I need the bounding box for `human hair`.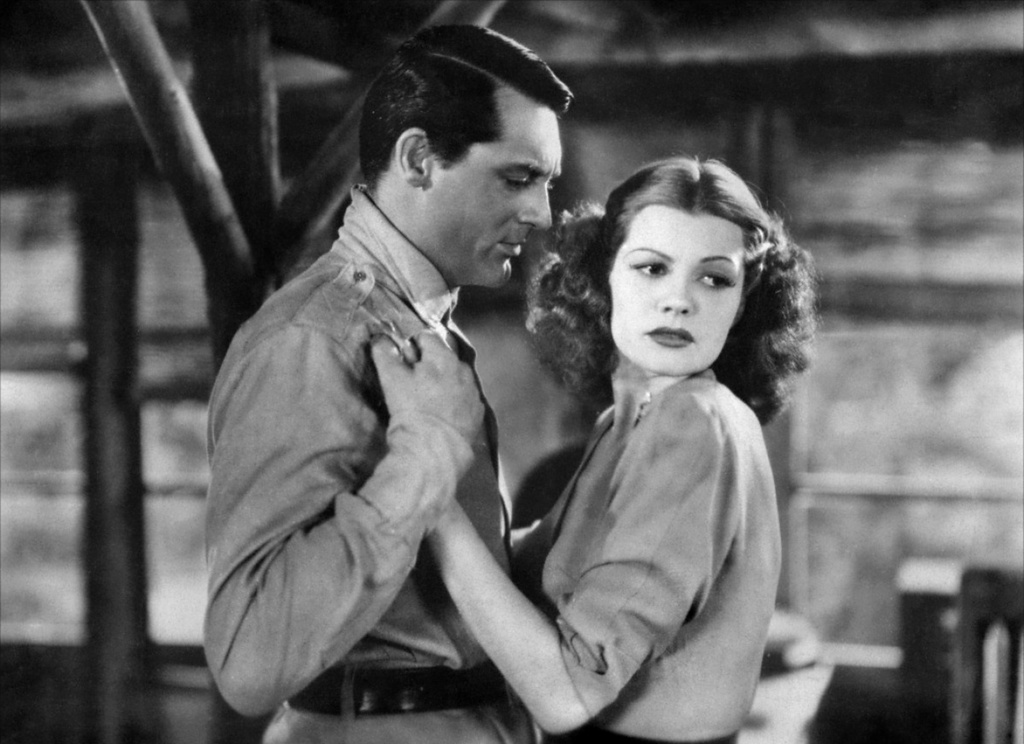
Here it is: l=358, t=23, r=572, b=189.
